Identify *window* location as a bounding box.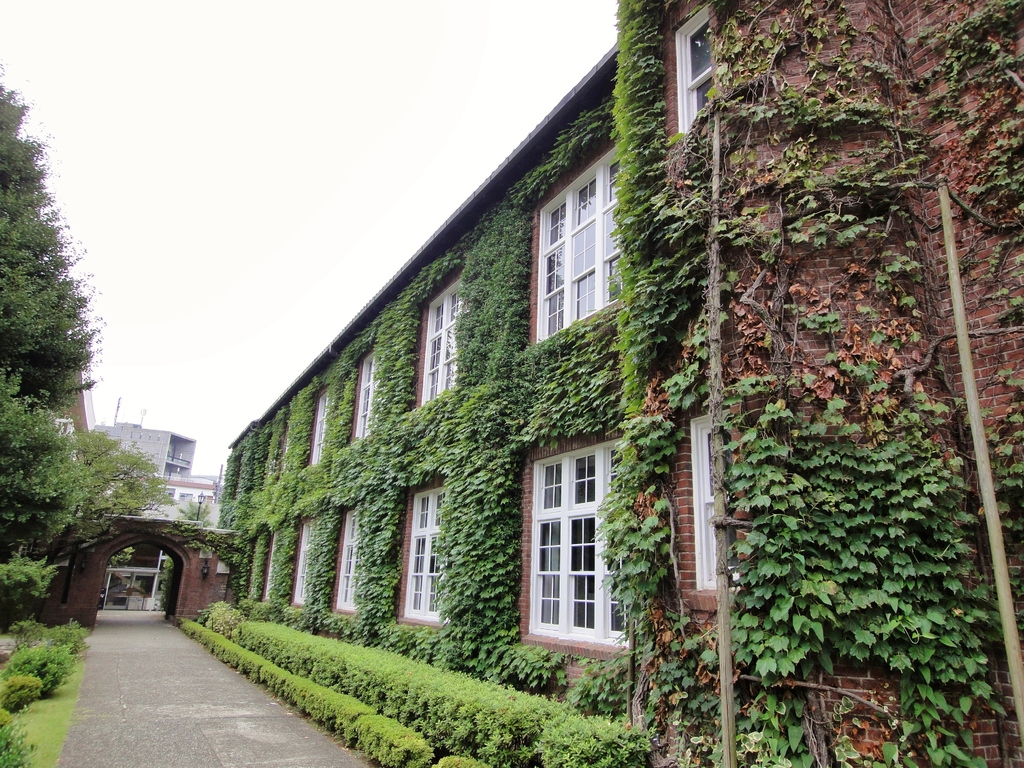
bbox(675, 0, 715, 135).
